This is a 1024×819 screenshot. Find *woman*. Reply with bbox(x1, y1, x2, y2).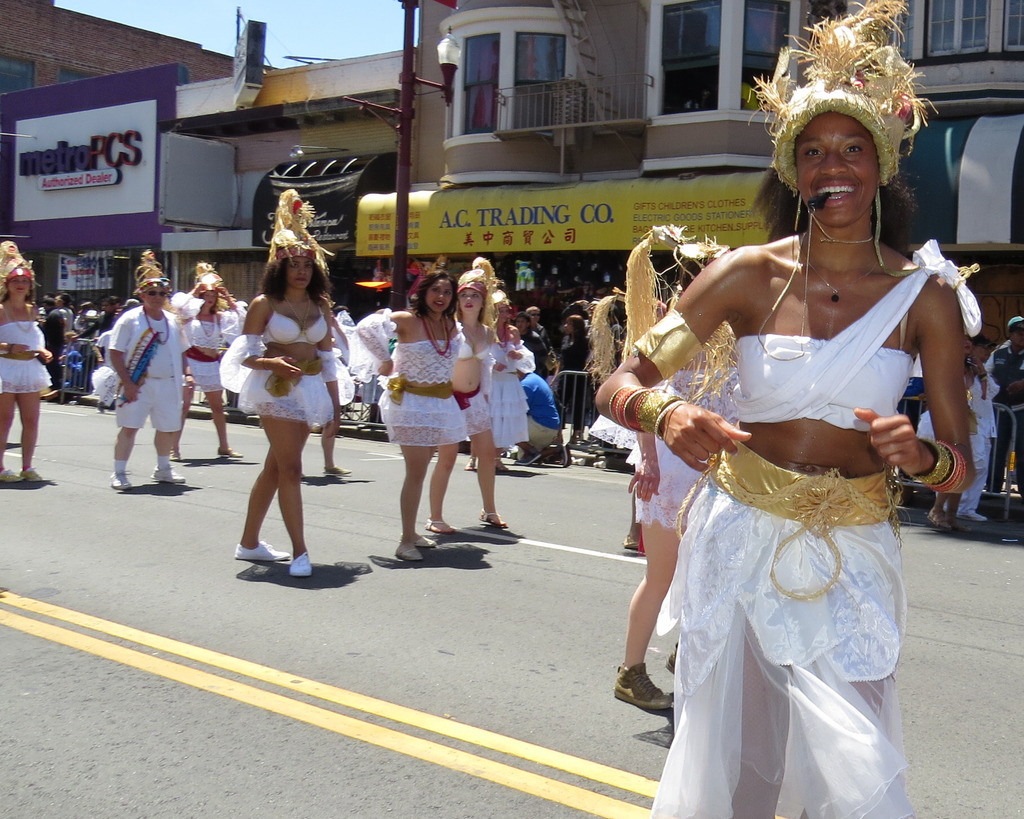
bbox(586, 215, 730, 713).
